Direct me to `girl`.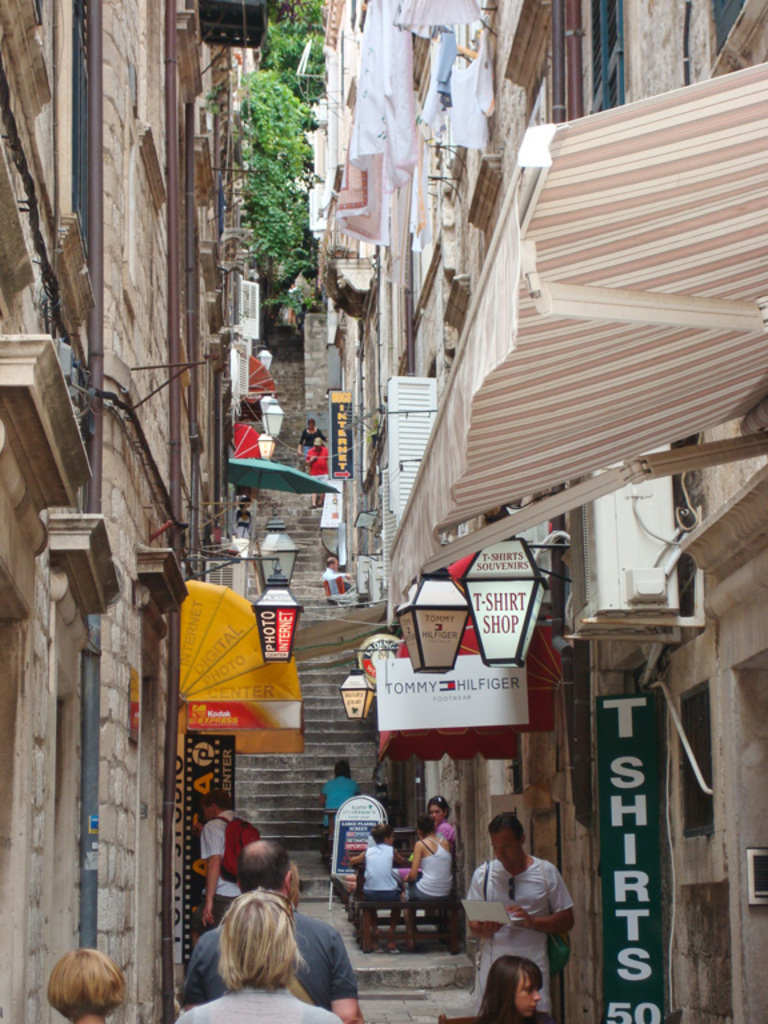
Direction: box(427, 796, 460, 855).
